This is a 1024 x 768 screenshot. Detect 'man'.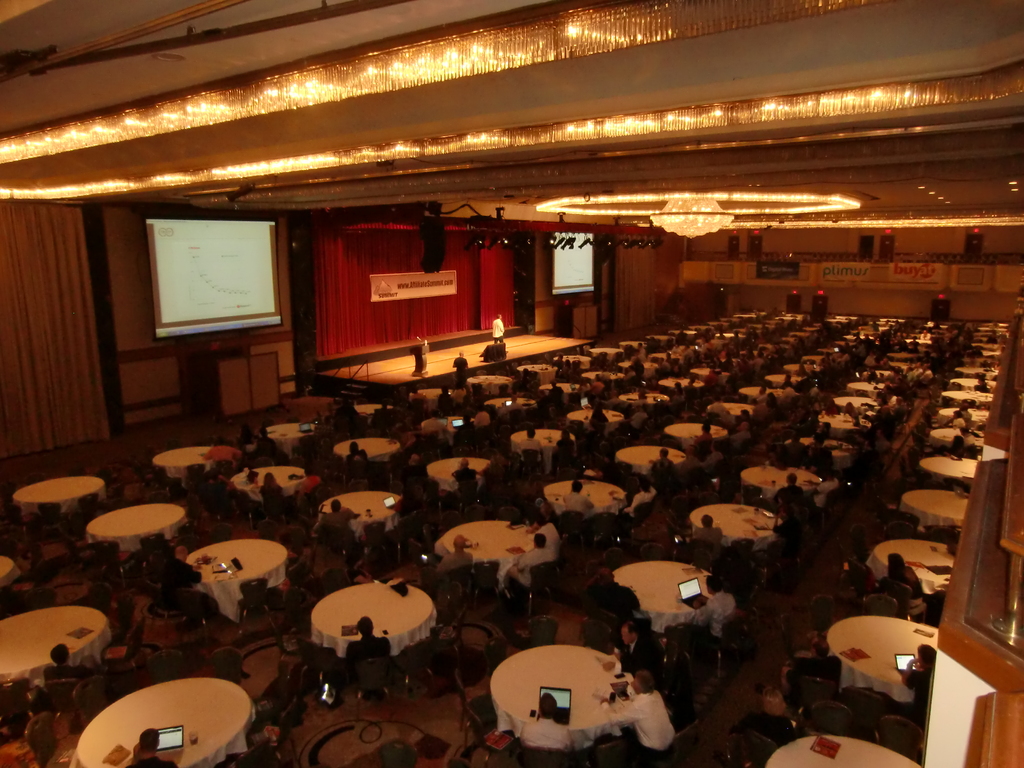
bbox=[776, 504, 816, 548].
